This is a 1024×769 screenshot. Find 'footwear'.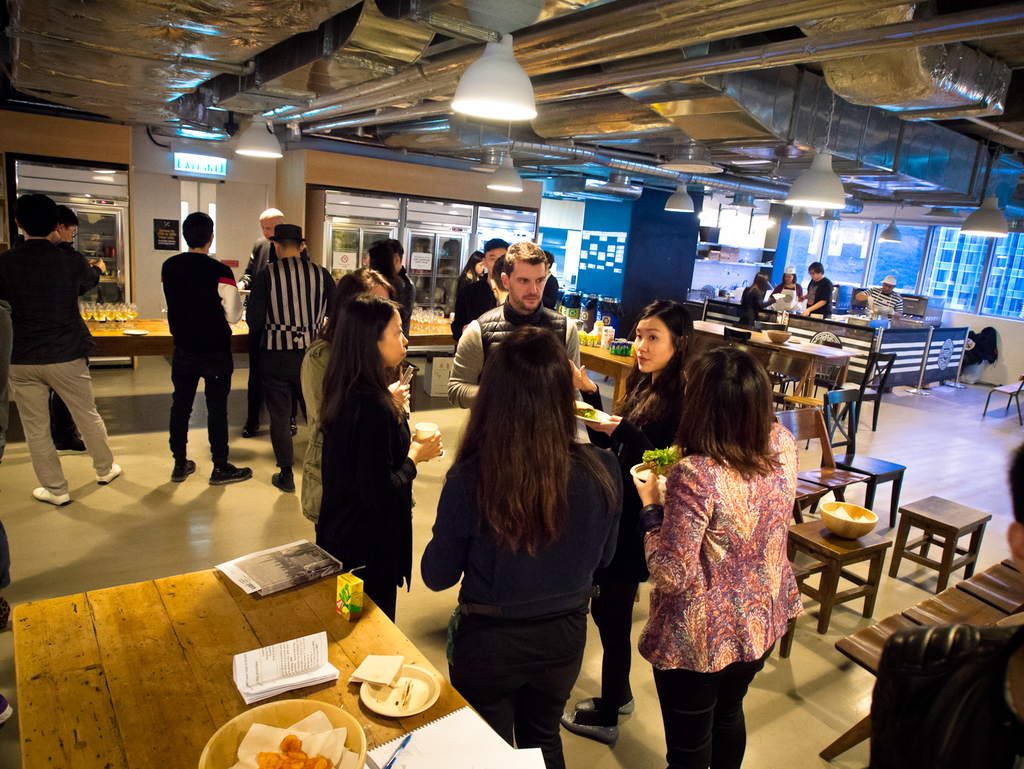
Bounding box: Rect(559, 711, 619, 749).
